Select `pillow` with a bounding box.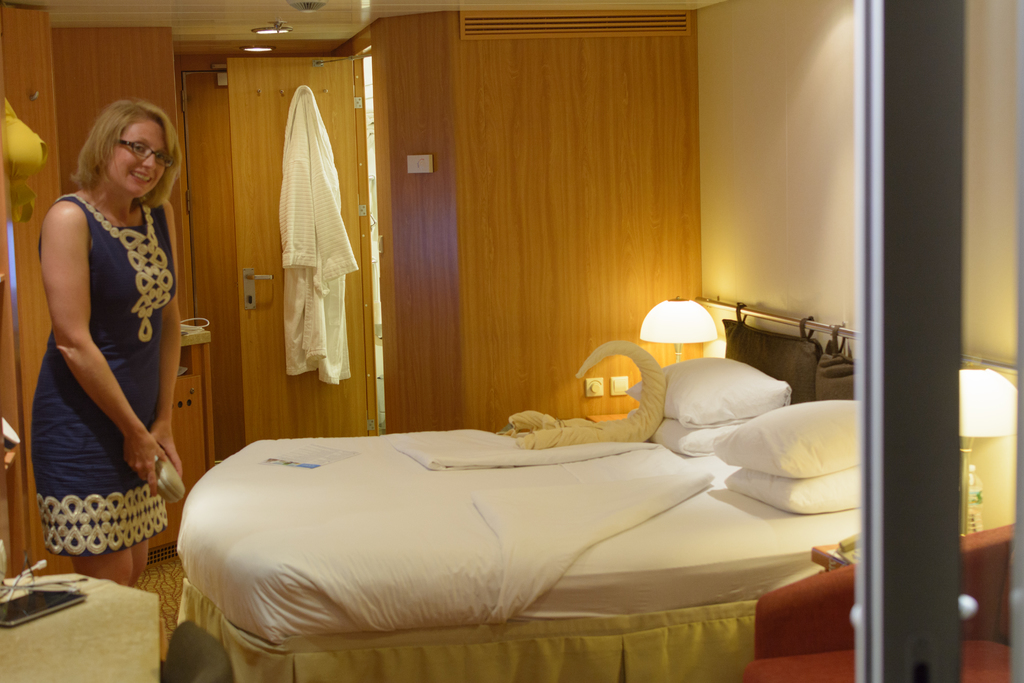
<bbox>719, 456, 867, 523</bbox>.
